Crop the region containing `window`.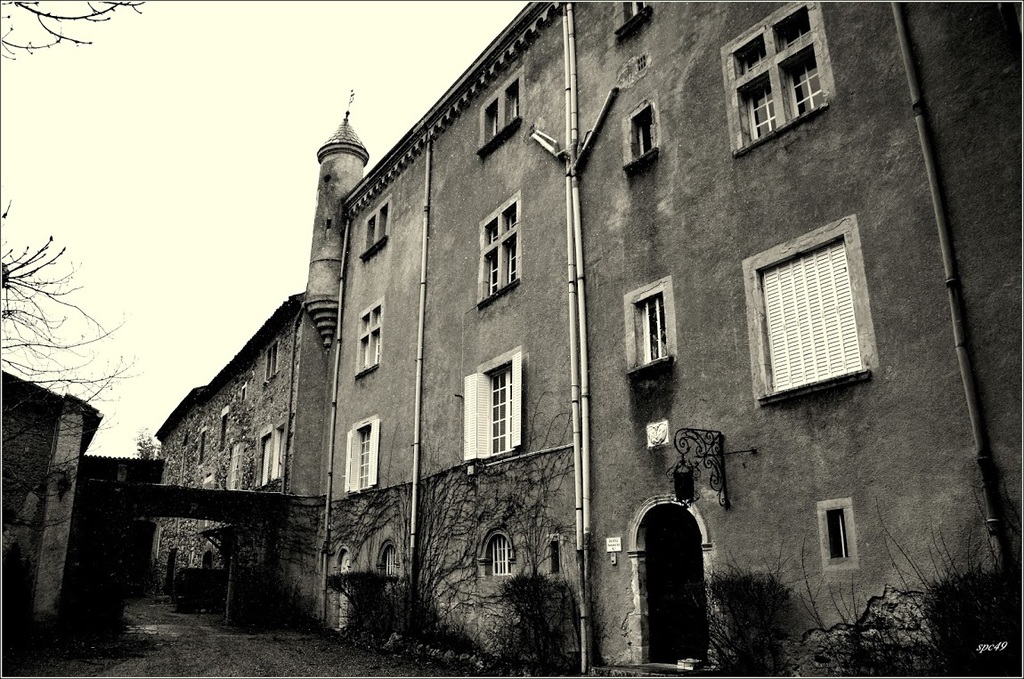
Crop region: left=631, top=289, right=671, bottom=371.
